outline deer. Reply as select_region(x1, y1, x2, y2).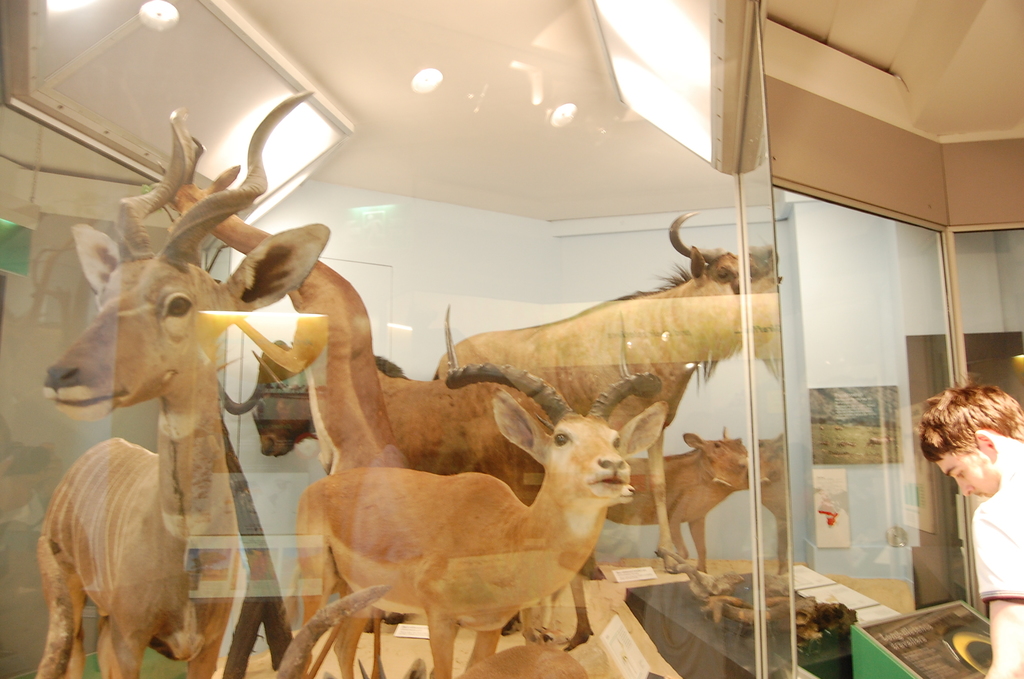
select_region(40, 92, 331, 678).
